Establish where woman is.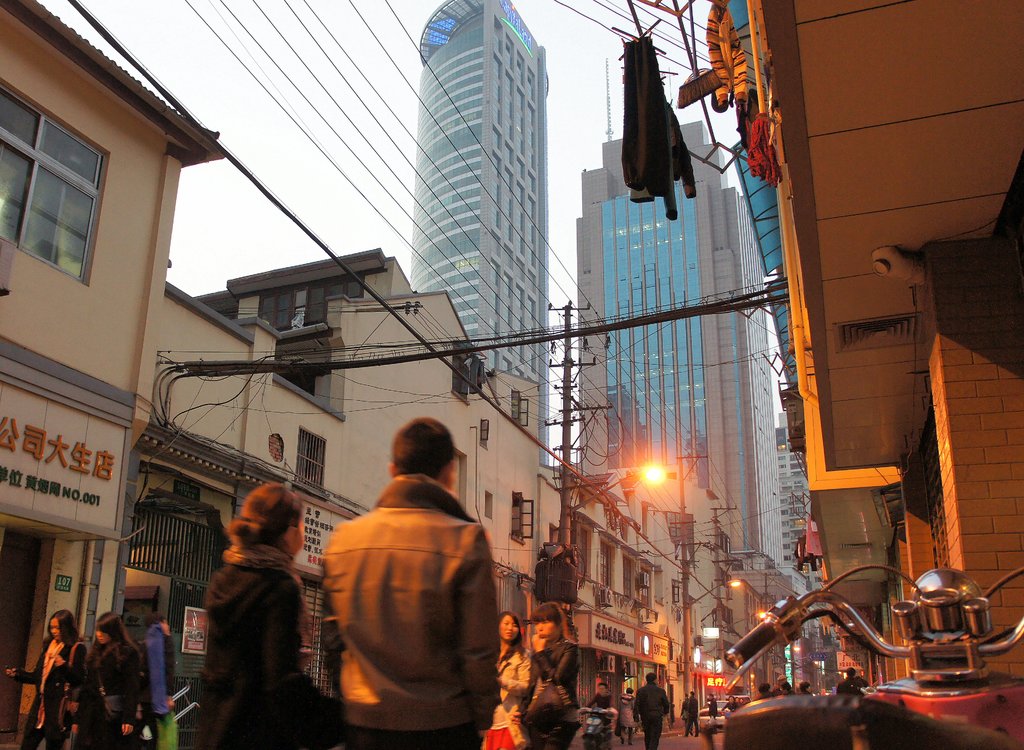
Established at [74, 614, 148, 749].
